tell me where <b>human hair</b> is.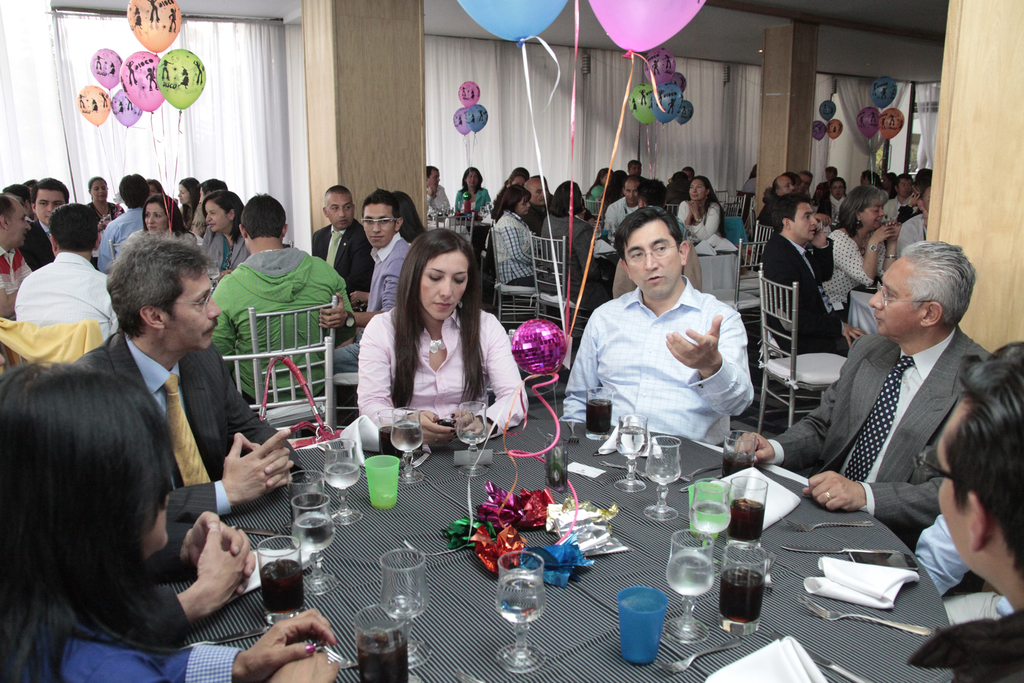
<b>human hair</b> is at crop(197, 185, 246, 234).
